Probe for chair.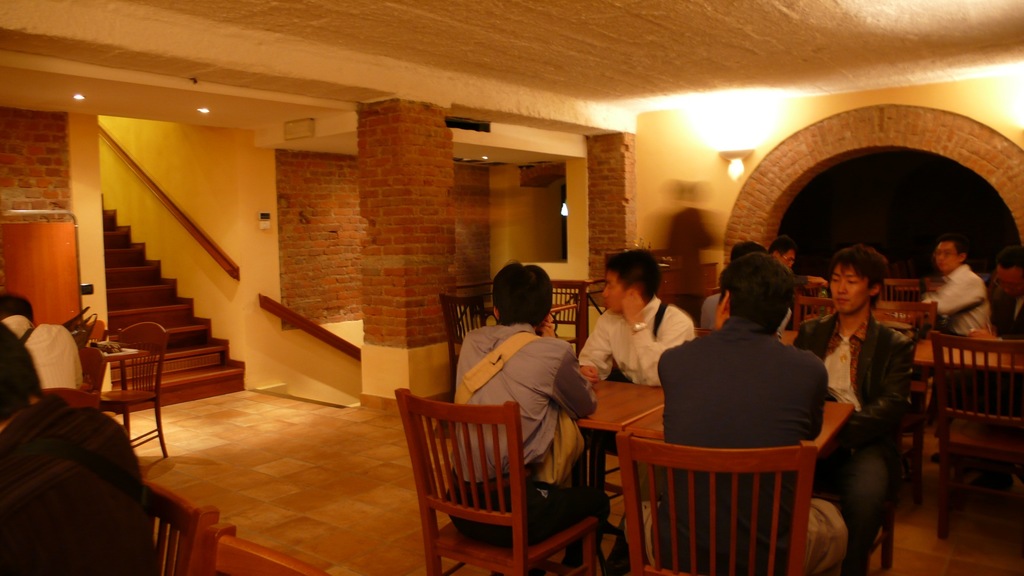
Probe result: <region>134, 477, 224, 575</region>.
